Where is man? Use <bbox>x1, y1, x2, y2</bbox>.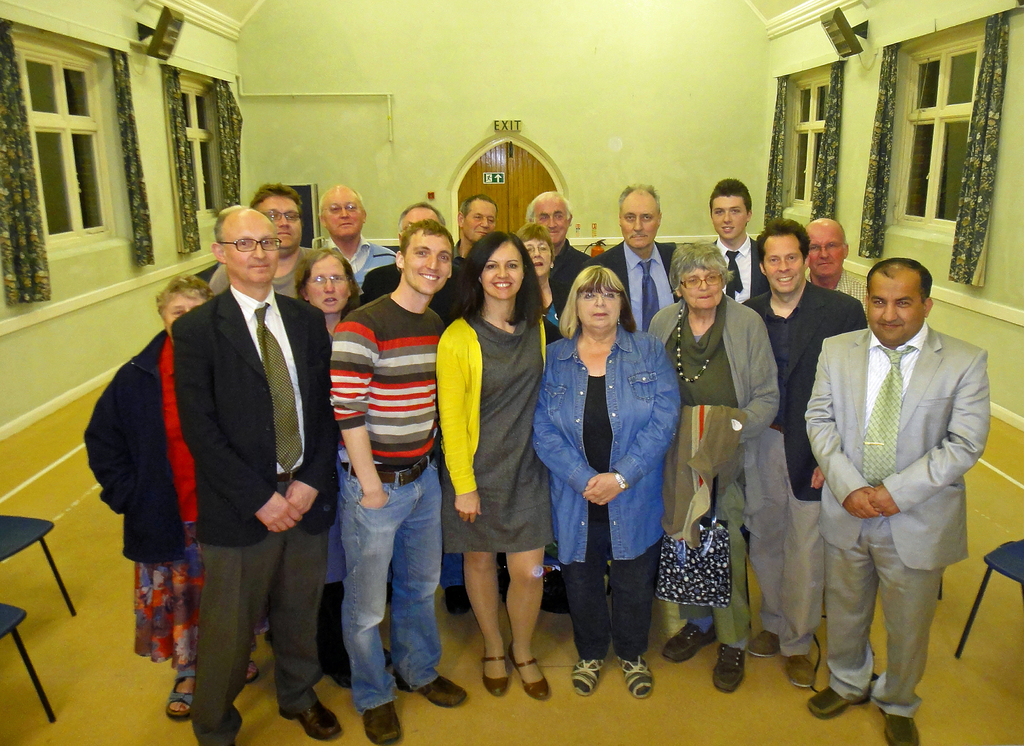
<bbox>584, 179, 691, 335</bbox>.
